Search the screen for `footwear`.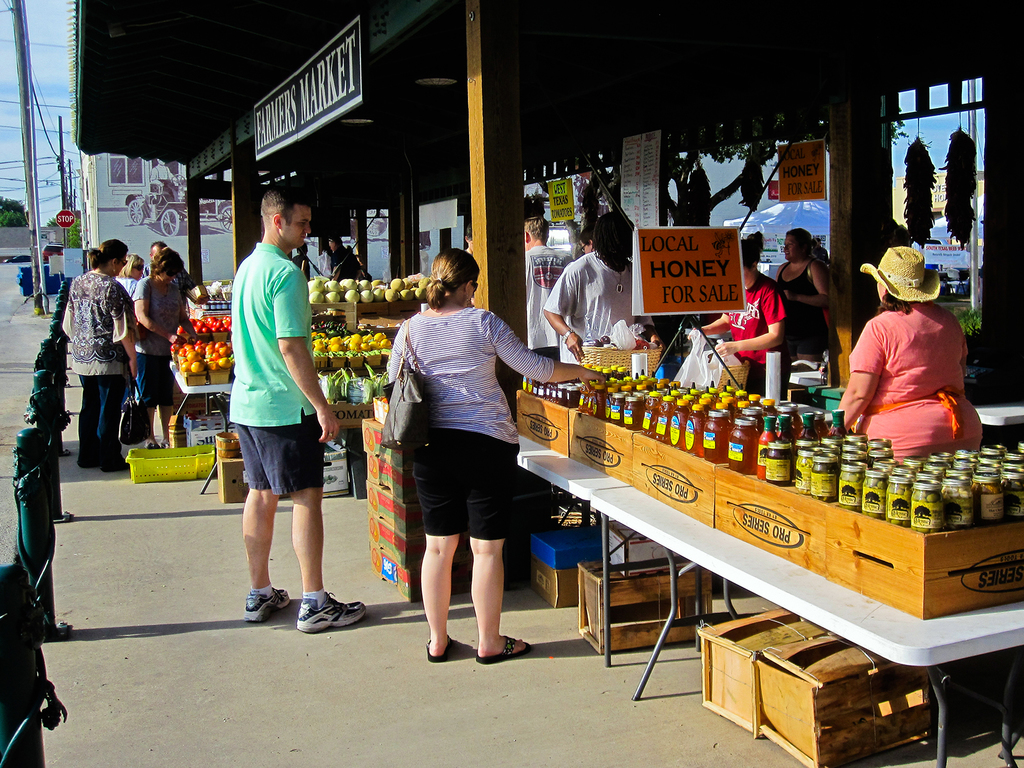
Found at bbox=(241, 584, 299, 627).
